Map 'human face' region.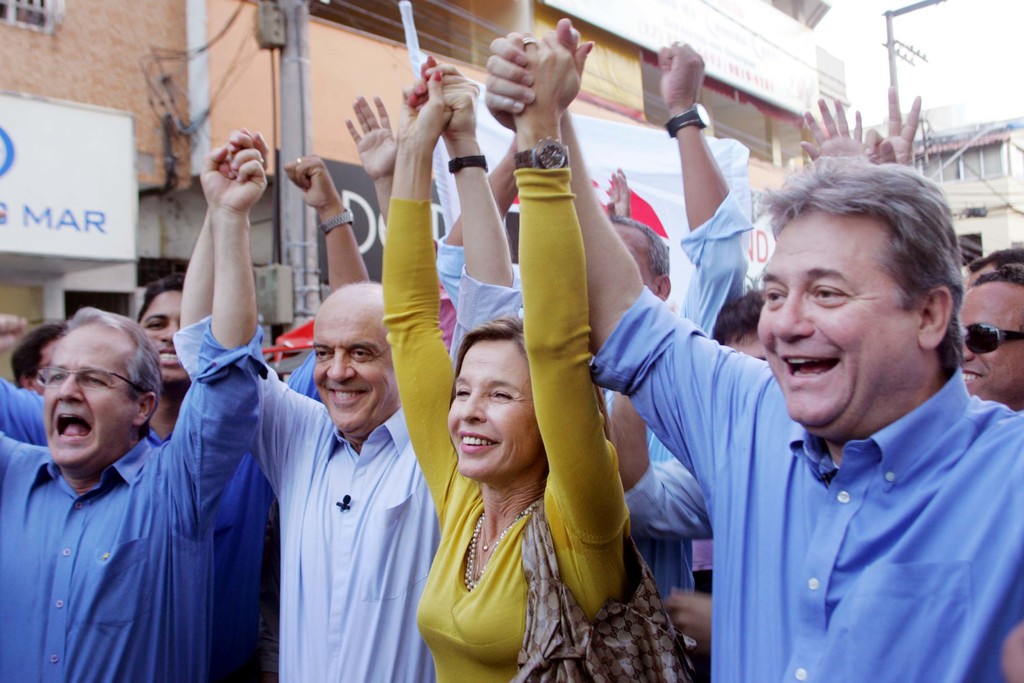
Mapped to (732, 330, 767, 361).
